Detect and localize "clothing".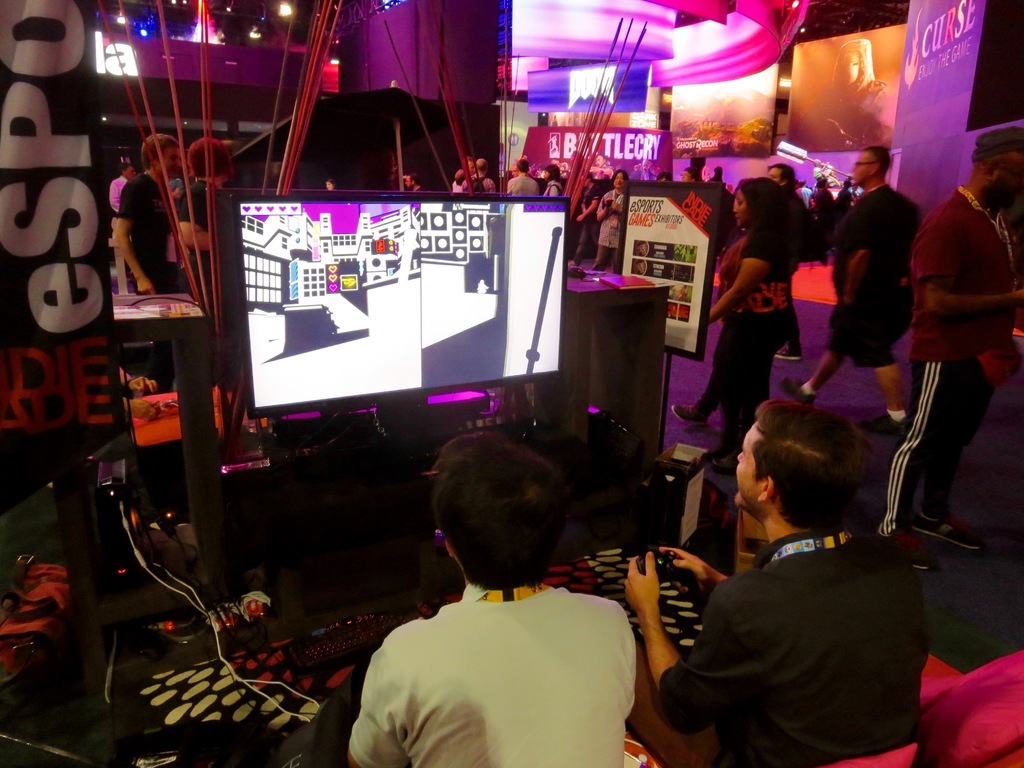
Localized at (x1=116, y1=172, x2=176, y2=398).
